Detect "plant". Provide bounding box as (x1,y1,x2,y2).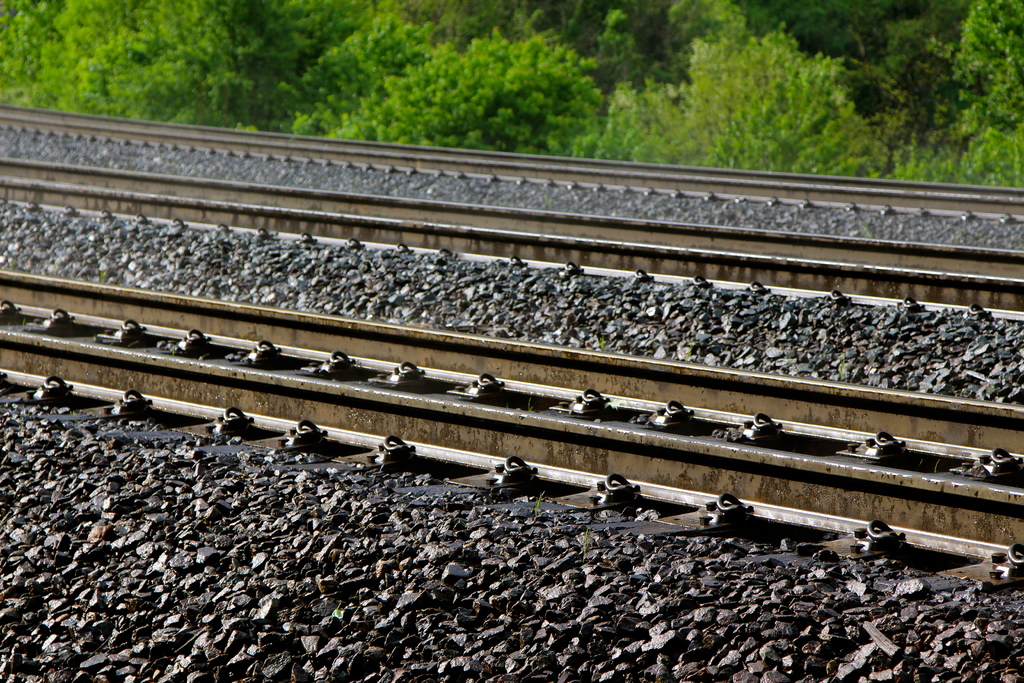
(278,26,604,152).
